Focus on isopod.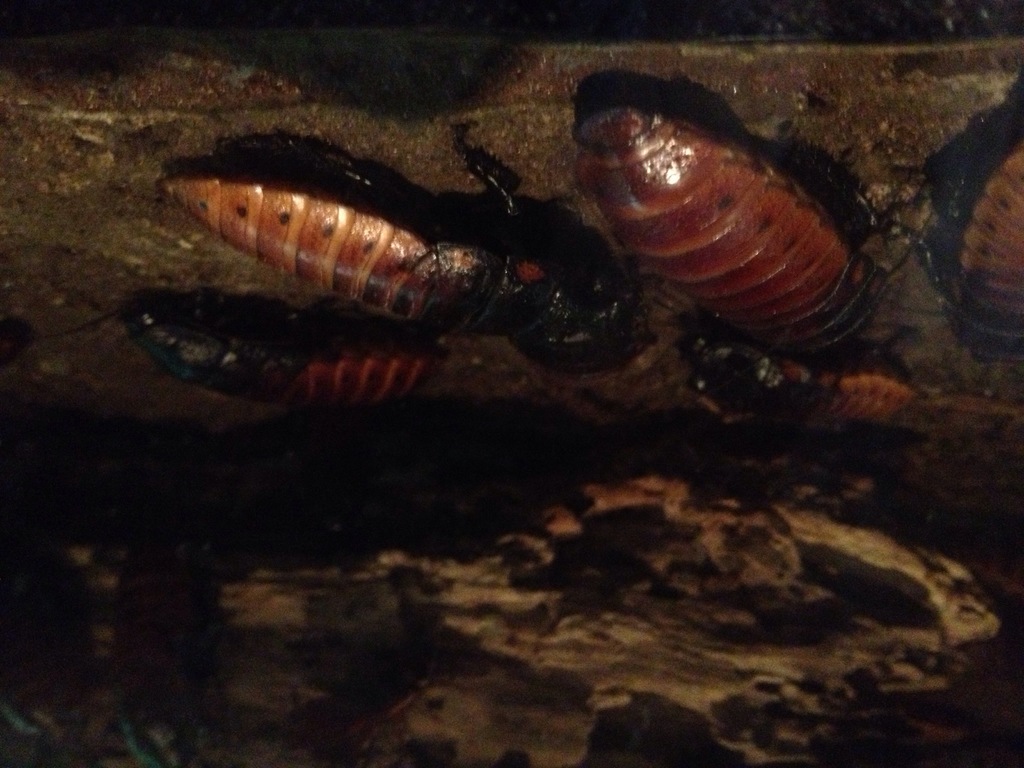
Focused at <bbox>586, 107, 891, 356</bbox>.
